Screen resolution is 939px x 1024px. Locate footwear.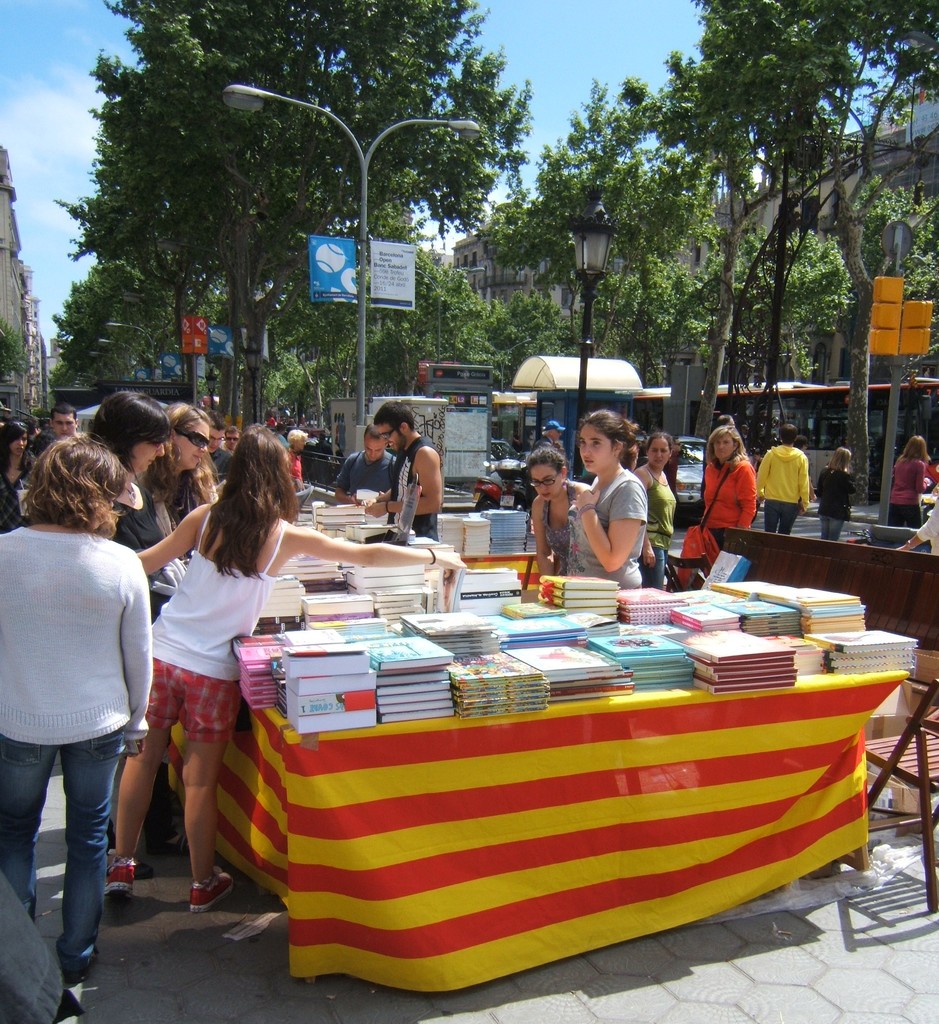
[x1=140, y1=861, x2=152, y2=882].
